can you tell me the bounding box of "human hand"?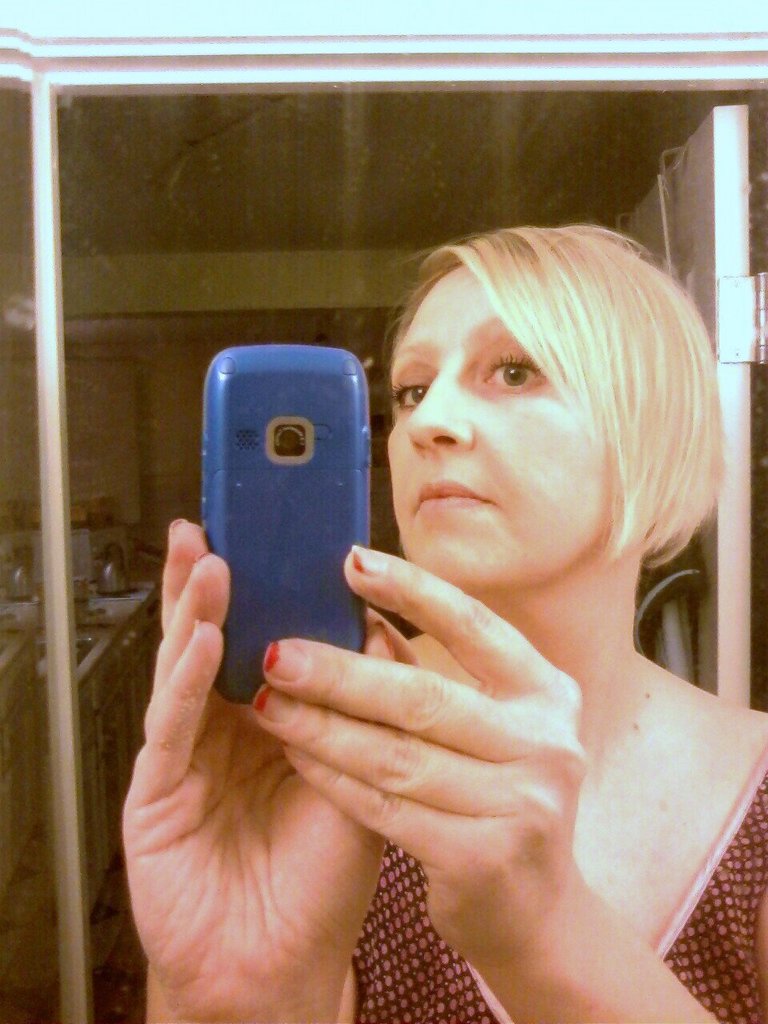
bbox=[245, 538, 594, 964].
